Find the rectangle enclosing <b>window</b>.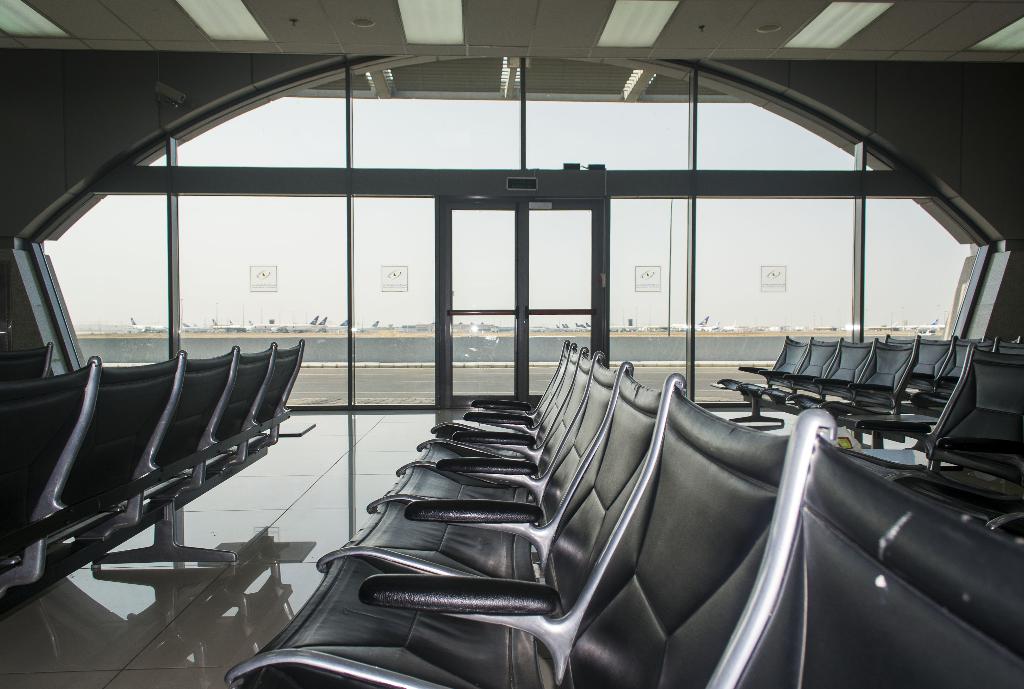
BBox(606, 196, 986, 409).
